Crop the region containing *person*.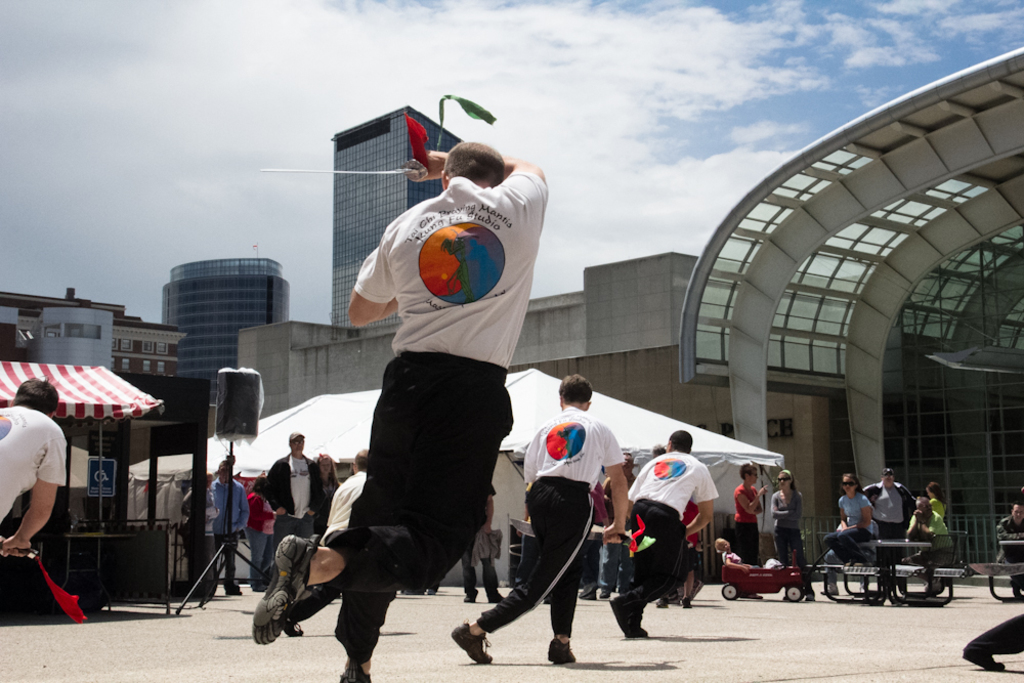
Crop region: bbox(316, 446, 359, 513).
